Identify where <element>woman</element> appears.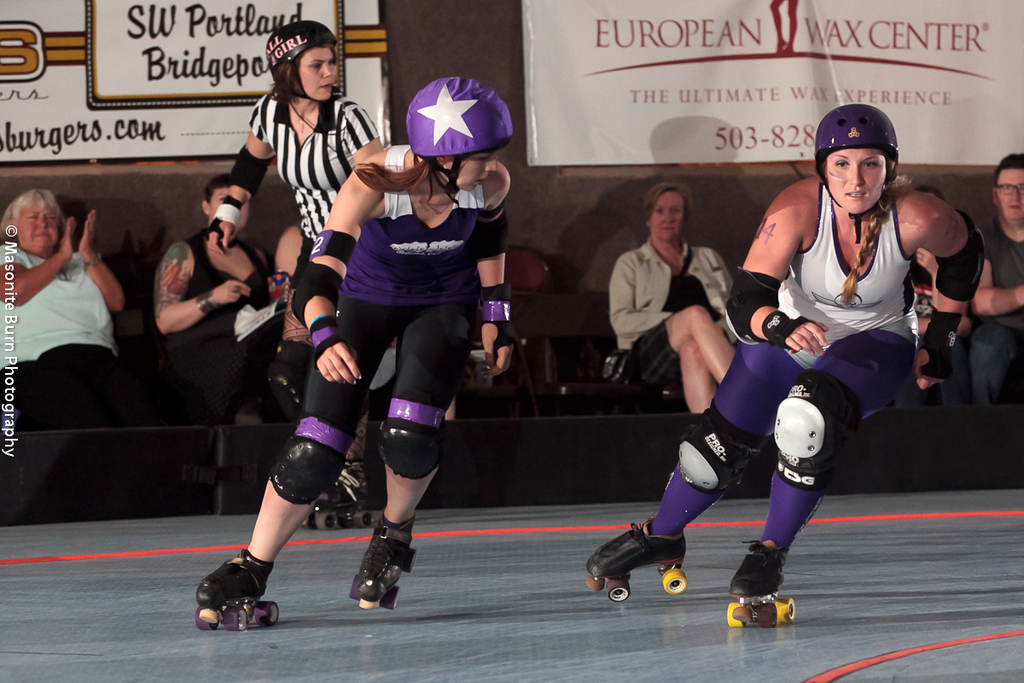
Appears at 154/172/316/428.
